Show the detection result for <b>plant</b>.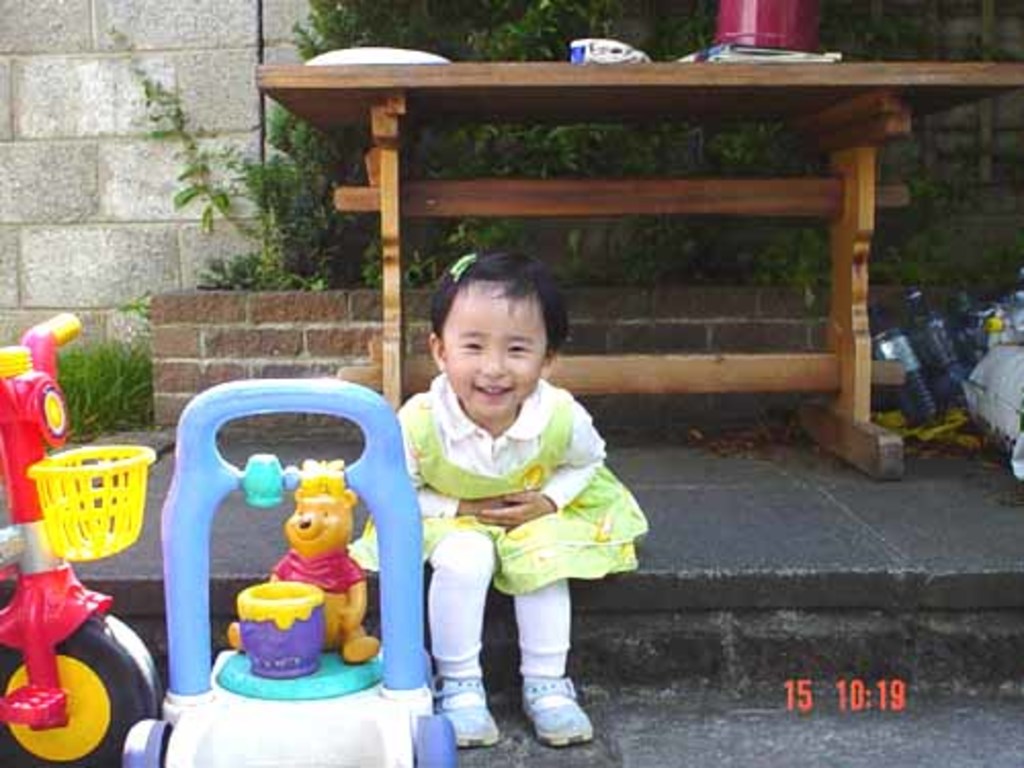
Rect(594, 213, 713, 272).
